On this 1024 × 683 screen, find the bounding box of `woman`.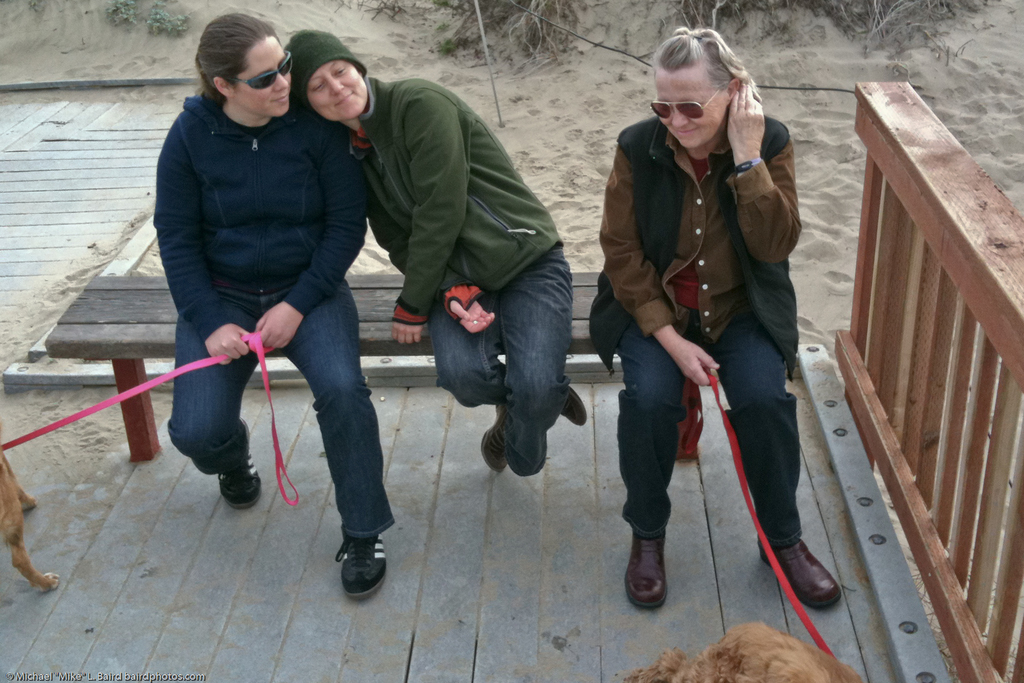
Bounding box: x1=131 y1=3 x2=403 y2=591.
